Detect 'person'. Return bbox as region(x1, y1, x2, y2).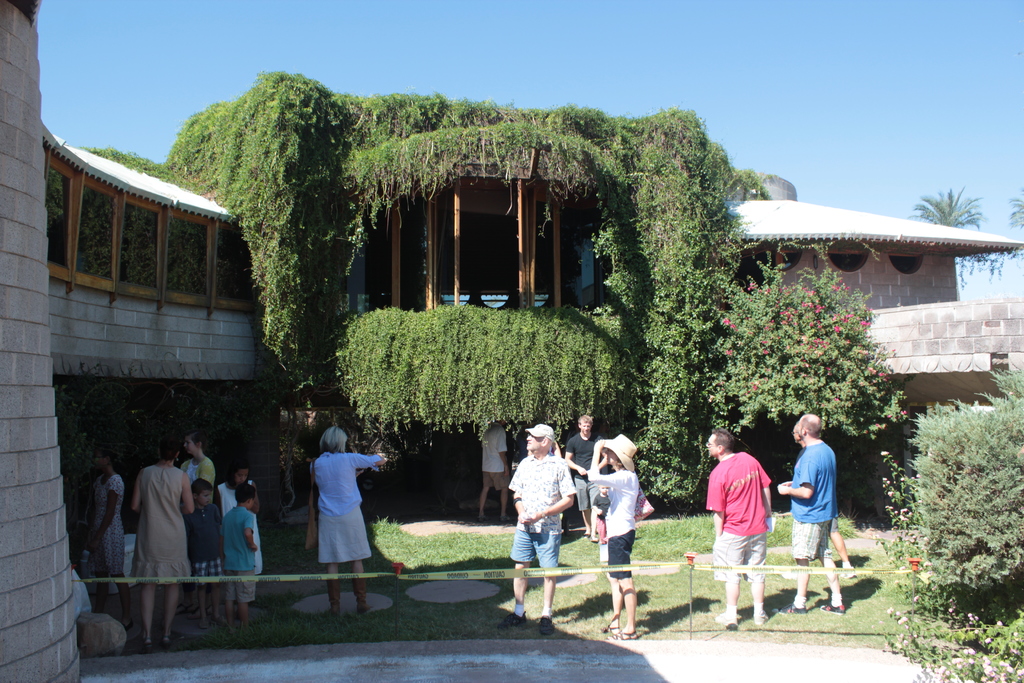
region(701, 422, 767, 639).
